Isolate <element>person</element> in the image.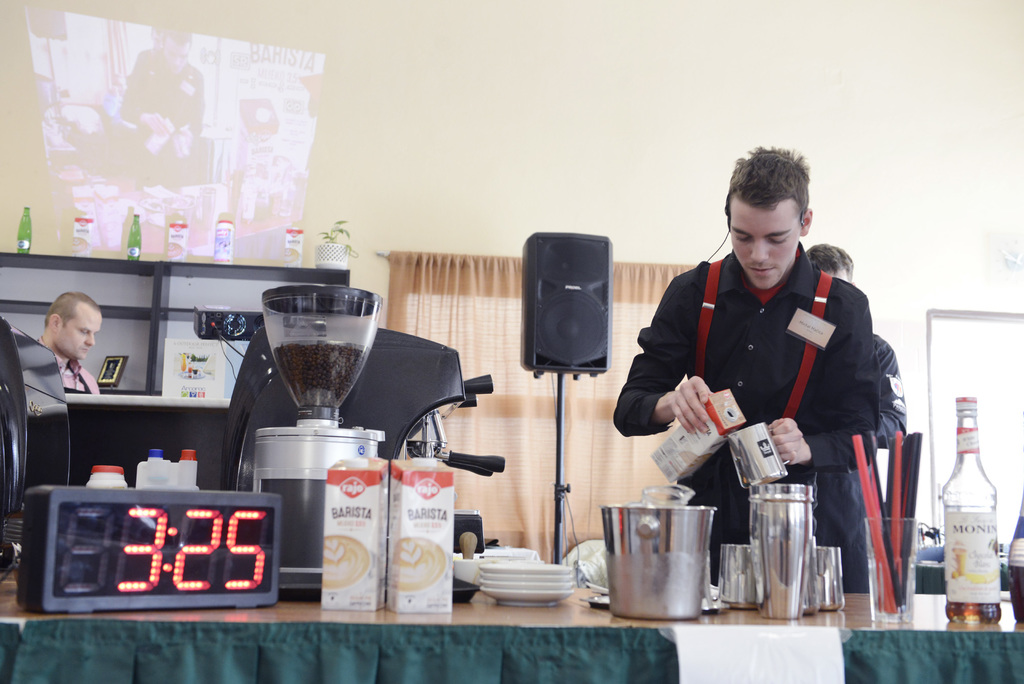
Isolated region: [left=35, top=287, right=100, bottom=396].
